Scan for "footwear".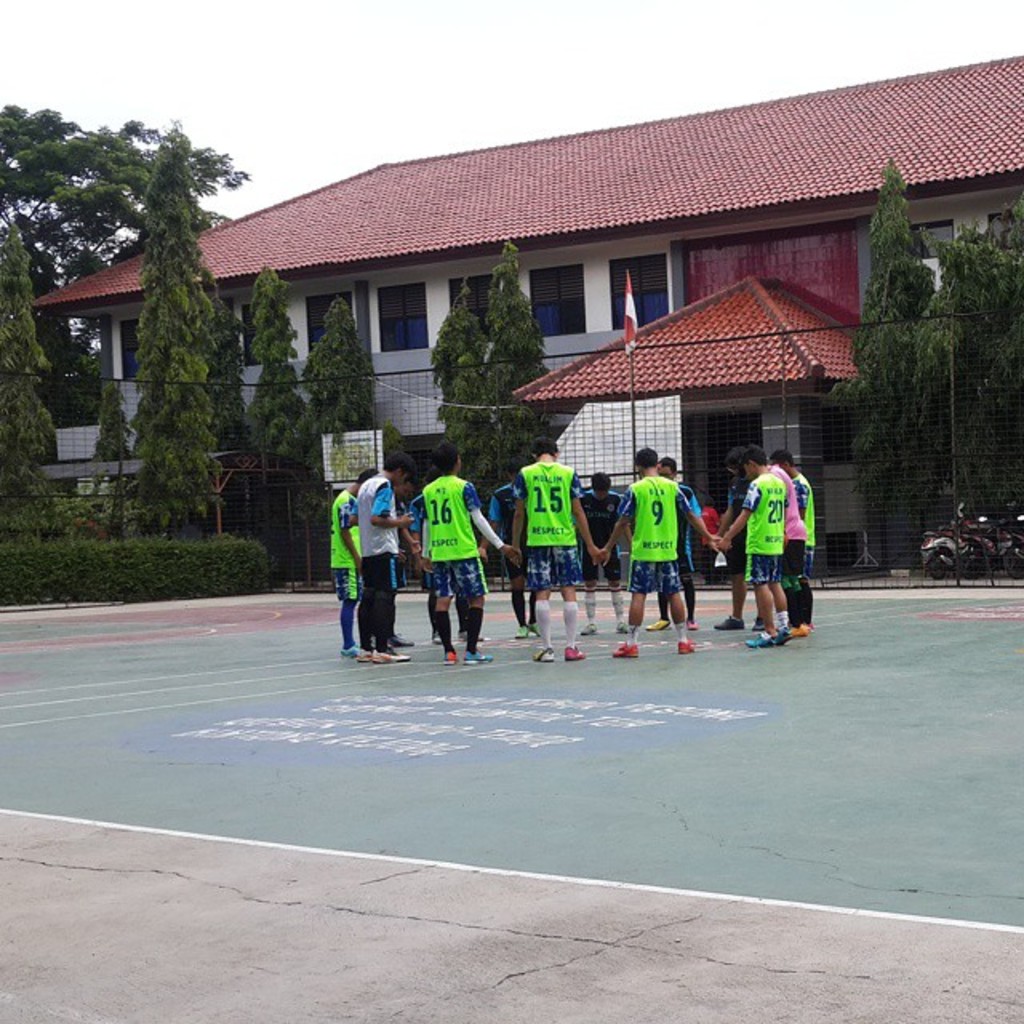
Scan result: <bbox>373, 651, 408, 662</bbox>.
